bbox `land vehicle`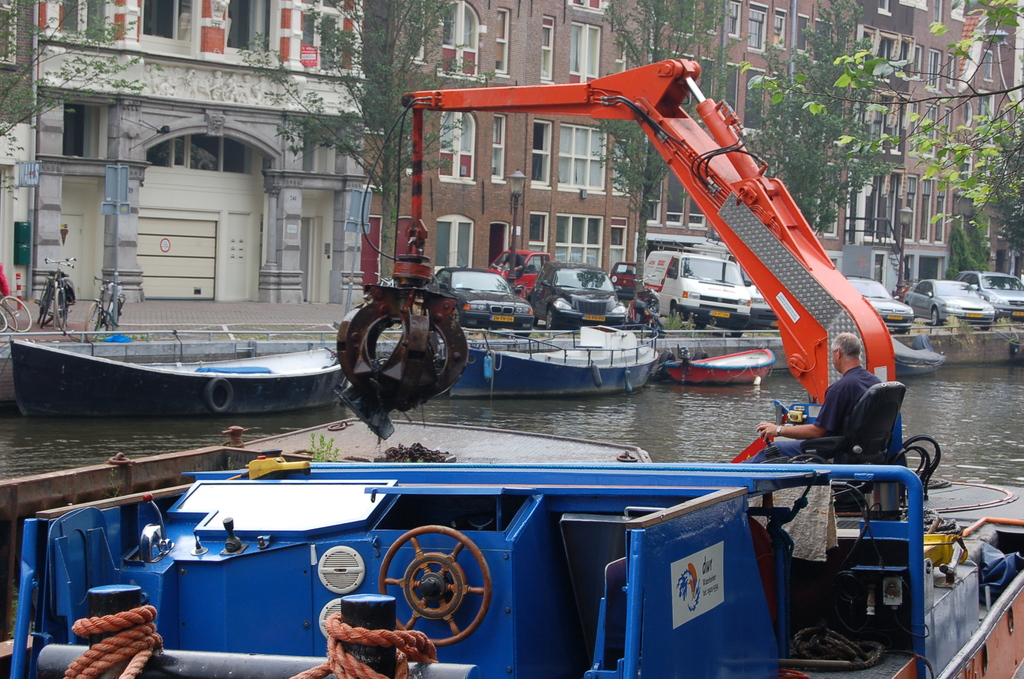
bbox=(905, 277, 995, 332)
